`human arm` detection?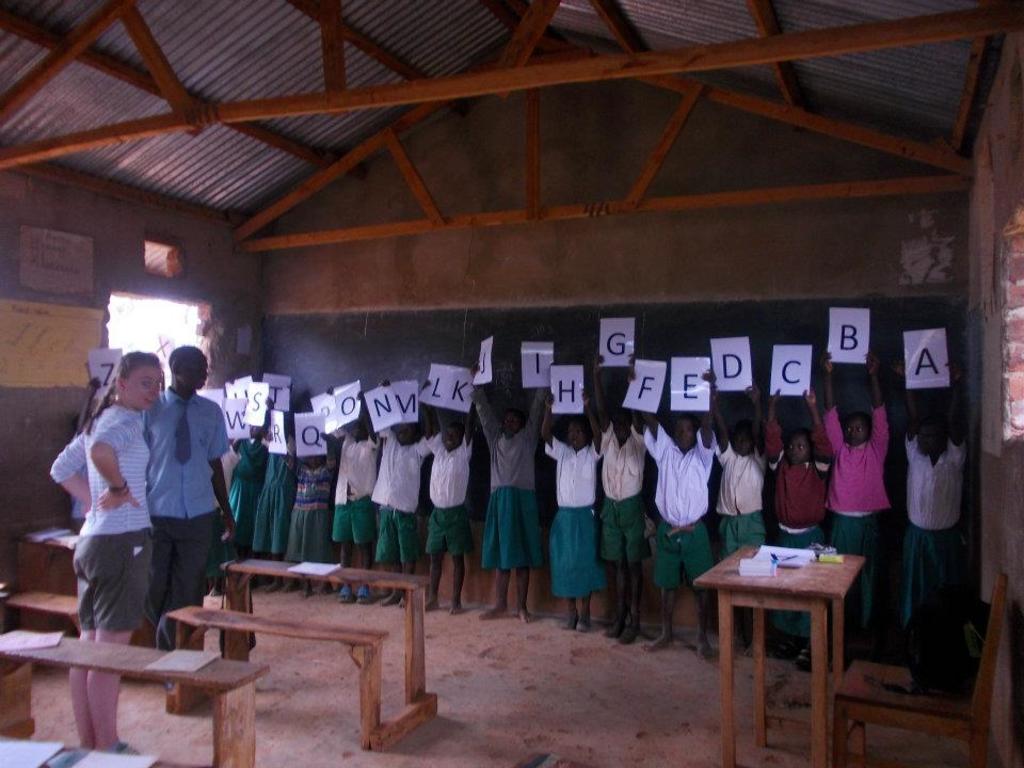
x1=87, y1=412, x2=145, y2=512
